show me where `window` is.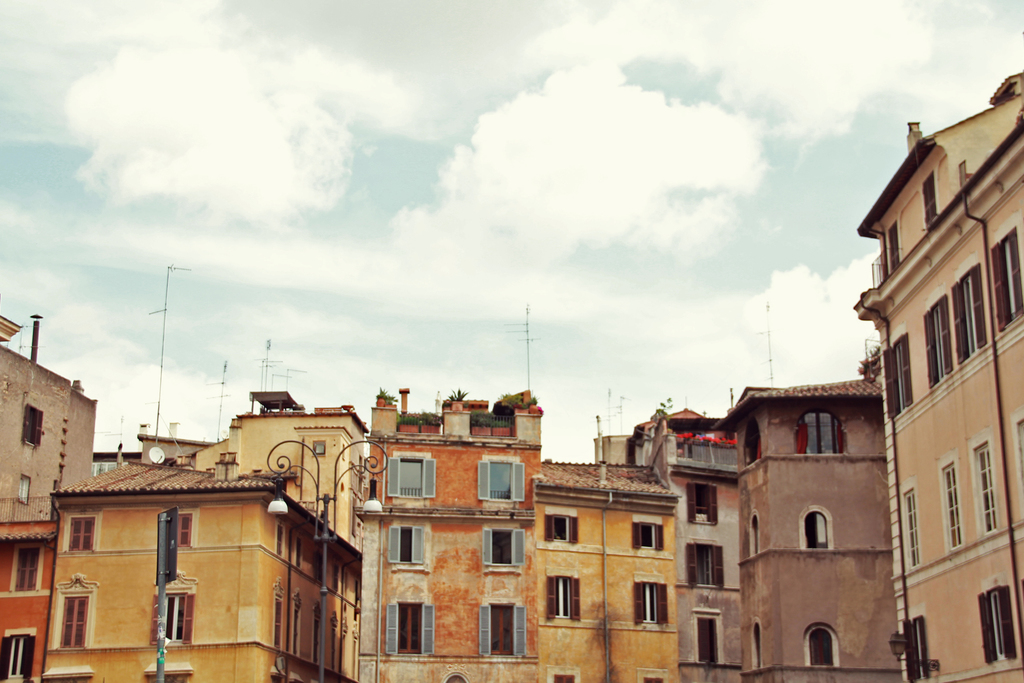
`window` is at 483:527:527:568.
